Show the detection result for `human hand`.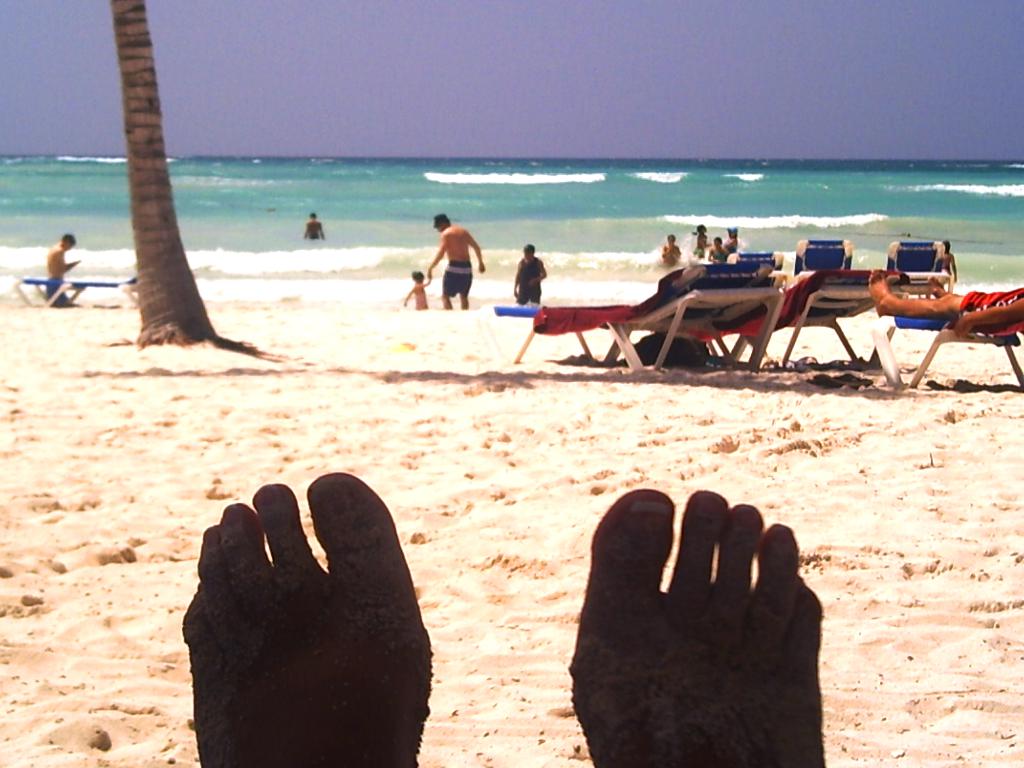
(x1=954, y1=312, x2=973, y2=341).
